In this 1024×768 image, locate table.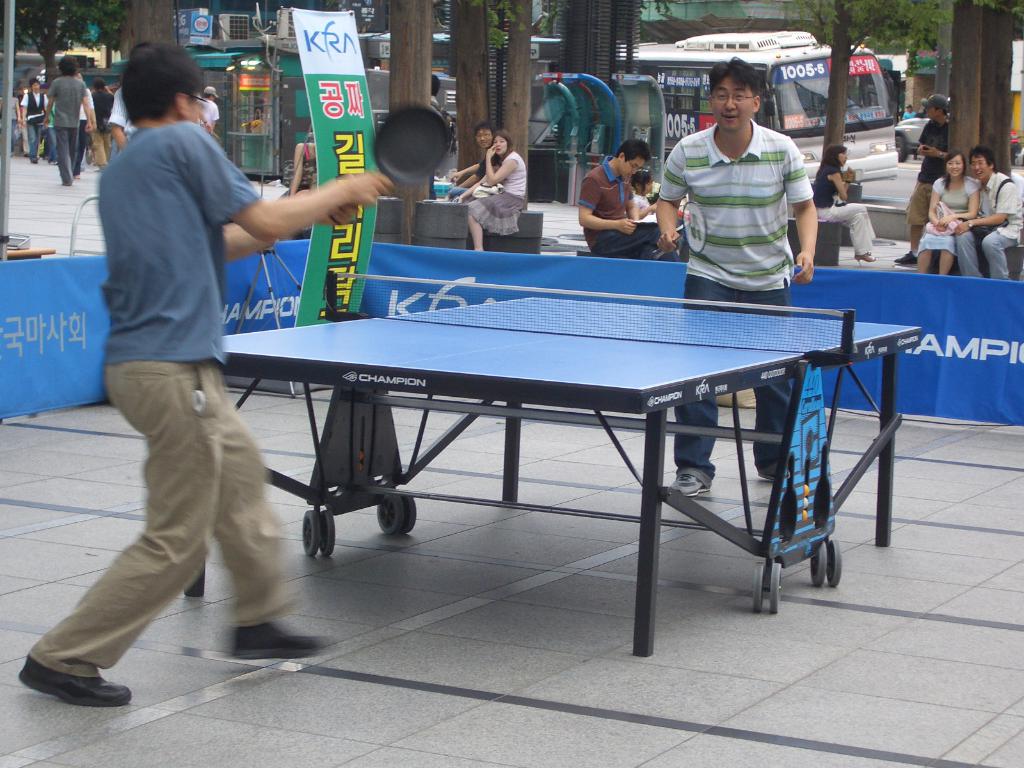
Bounding box: [6,246,56,260].
